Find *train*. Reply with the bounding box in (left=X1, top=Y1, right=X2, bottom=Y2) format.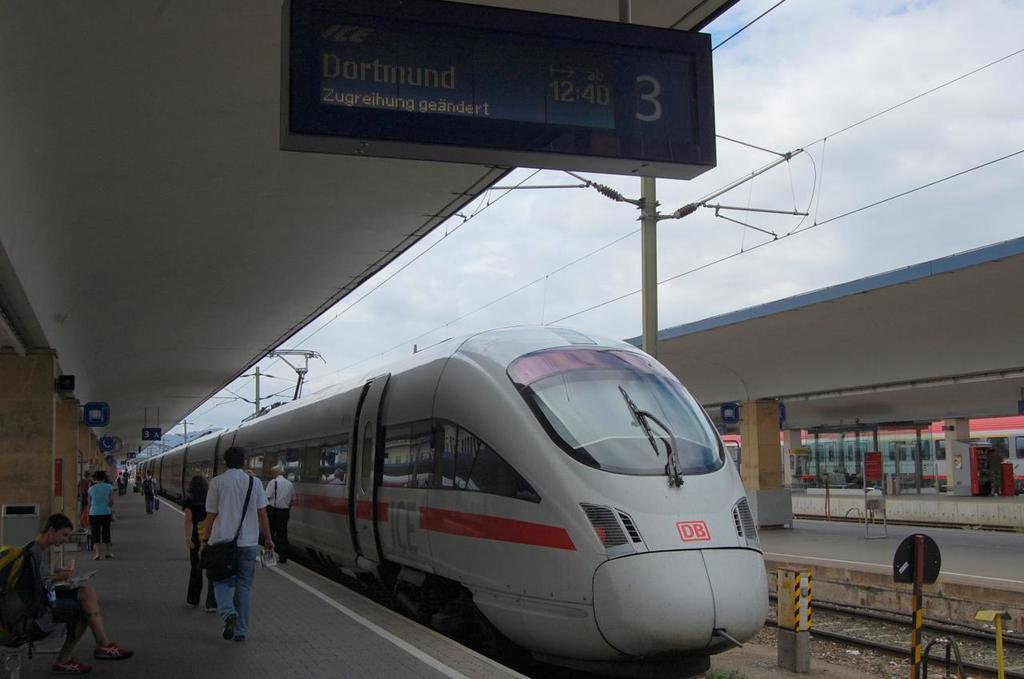
(left=126, top=329, right=769, bottom=678).
